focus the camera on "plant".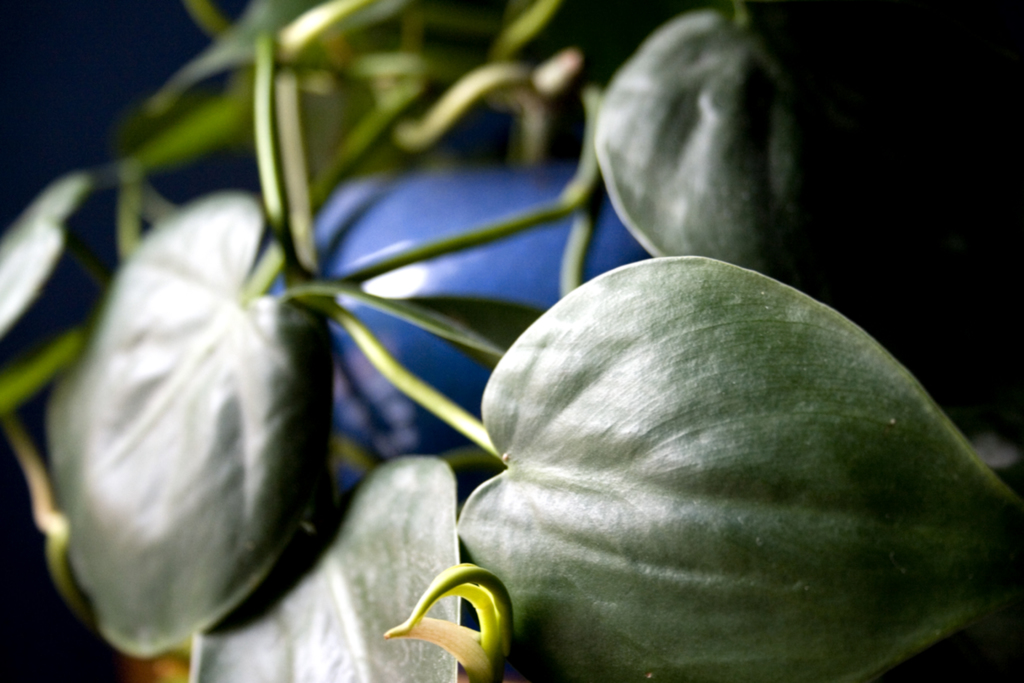
Focus region: (0,0,1023,682).
